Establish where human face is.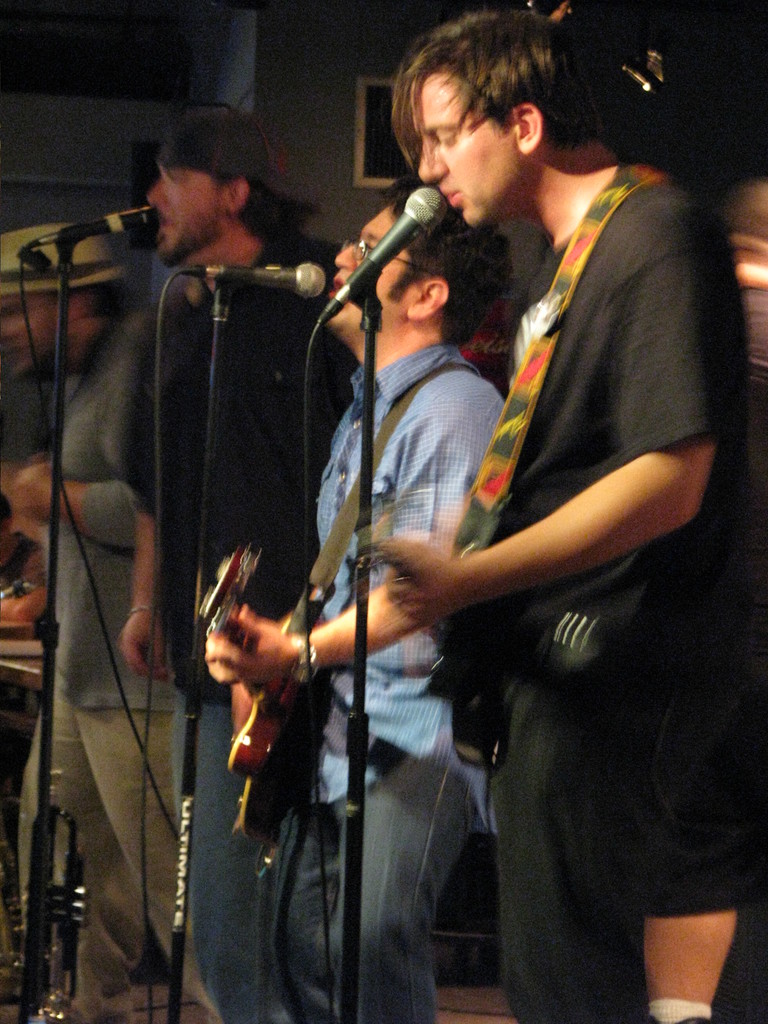
Established at bbox(326, 209, 408, 326).
